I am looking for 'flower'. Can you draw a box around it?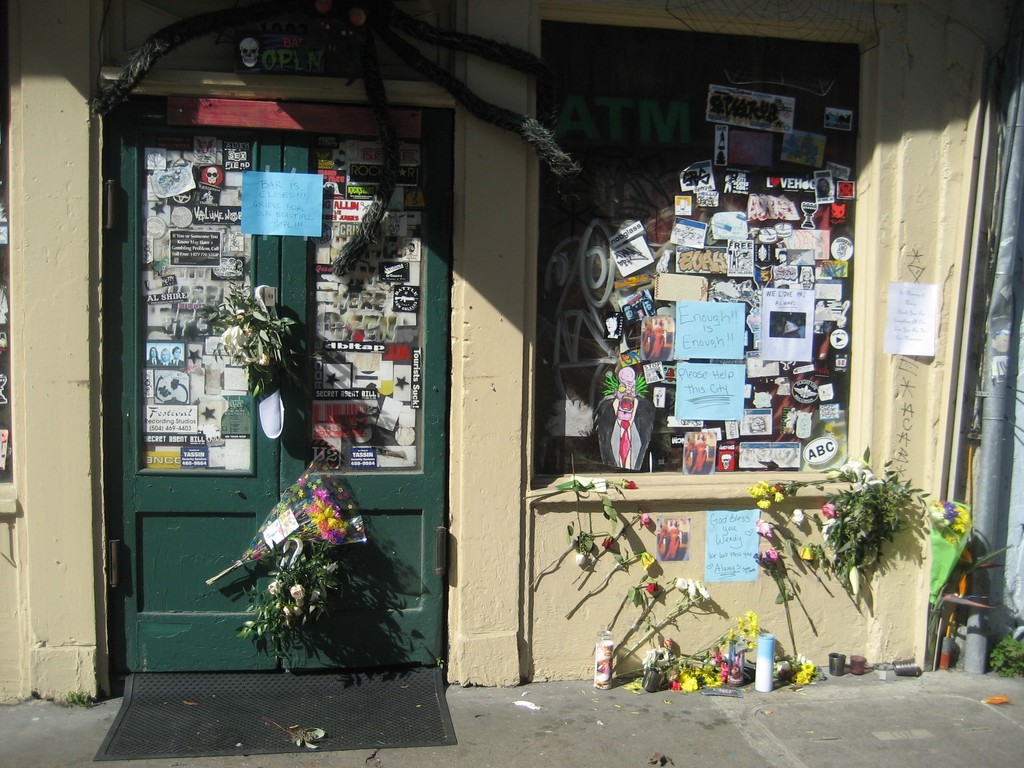
Sure, the bounding box is [752, 516, 772, 534].
